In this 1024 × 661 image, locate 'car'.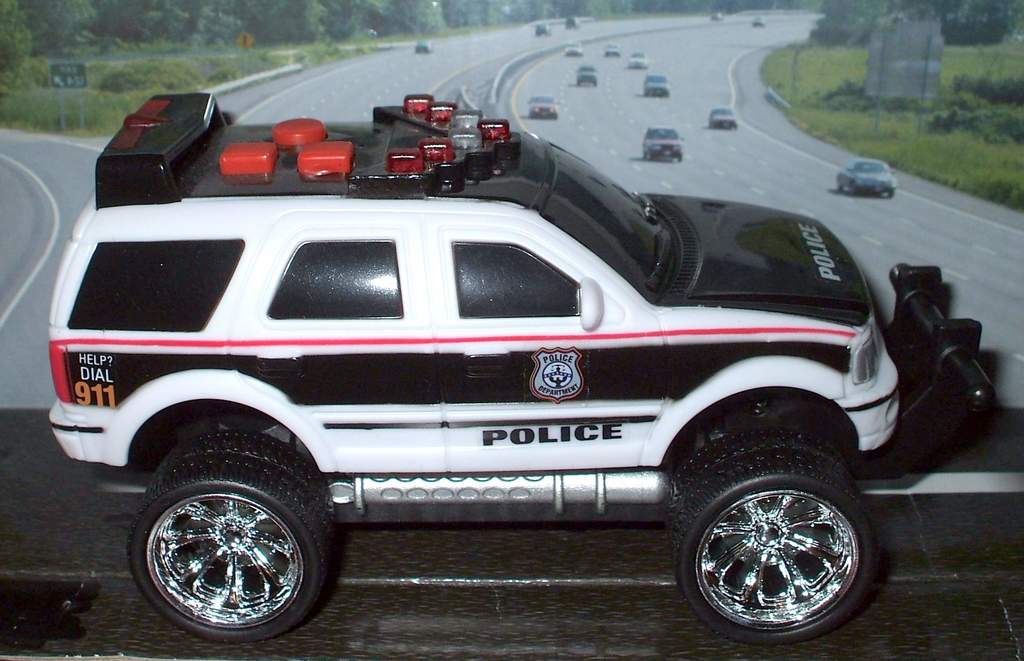
Bounding box: [left=49, top=85, right=996, bottom=651].
